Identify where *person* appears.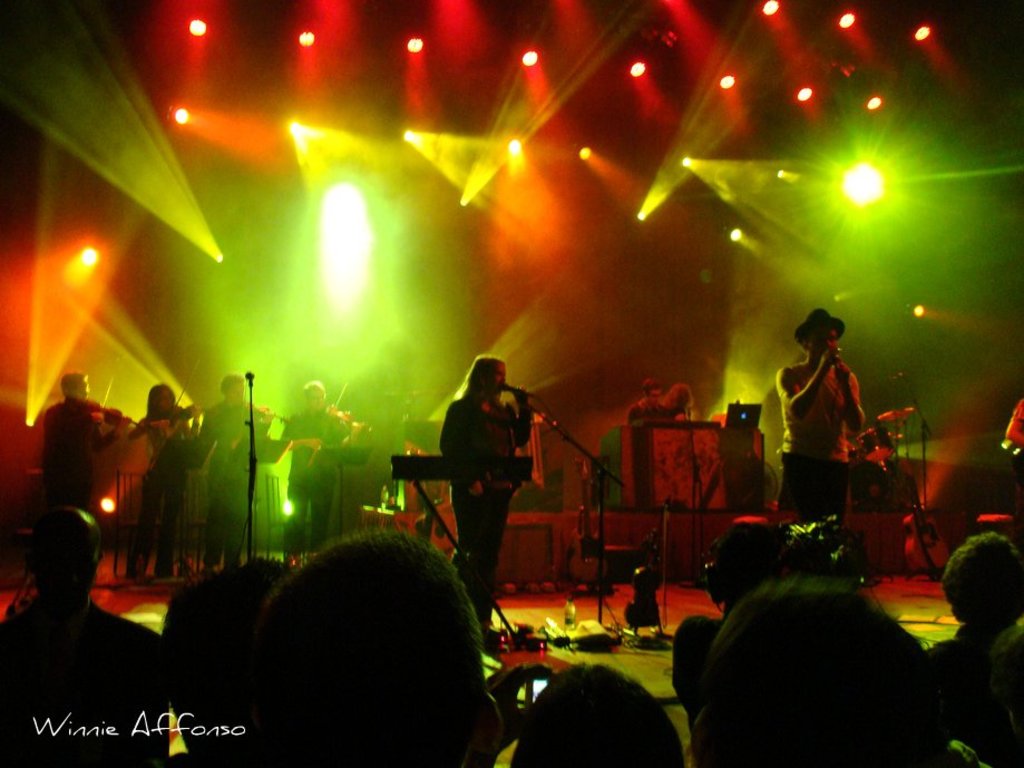
Appears at [926, 534, 1023, 702].
